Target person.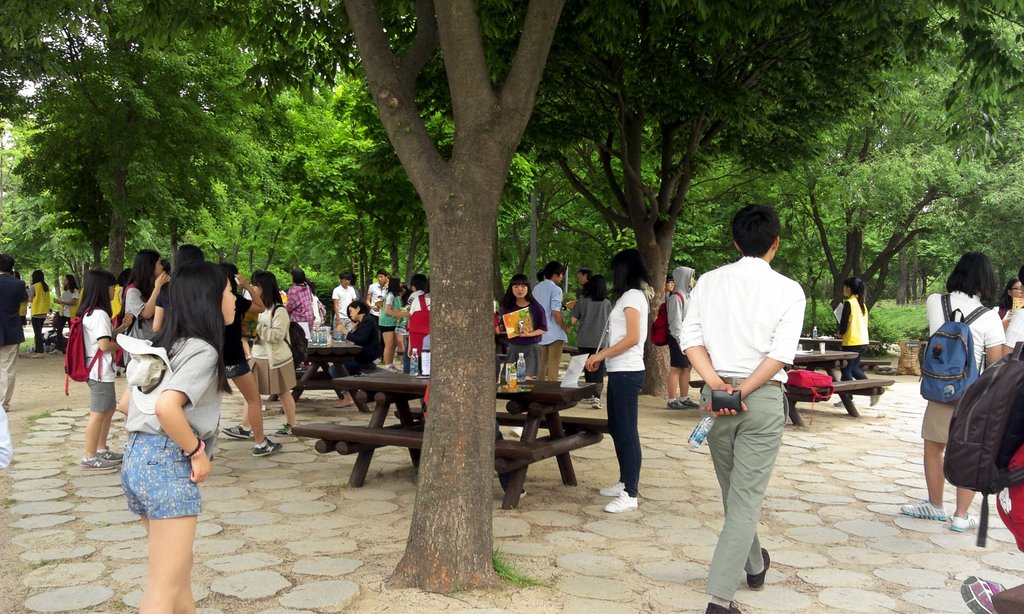
Target region: [657,259,696,407].
